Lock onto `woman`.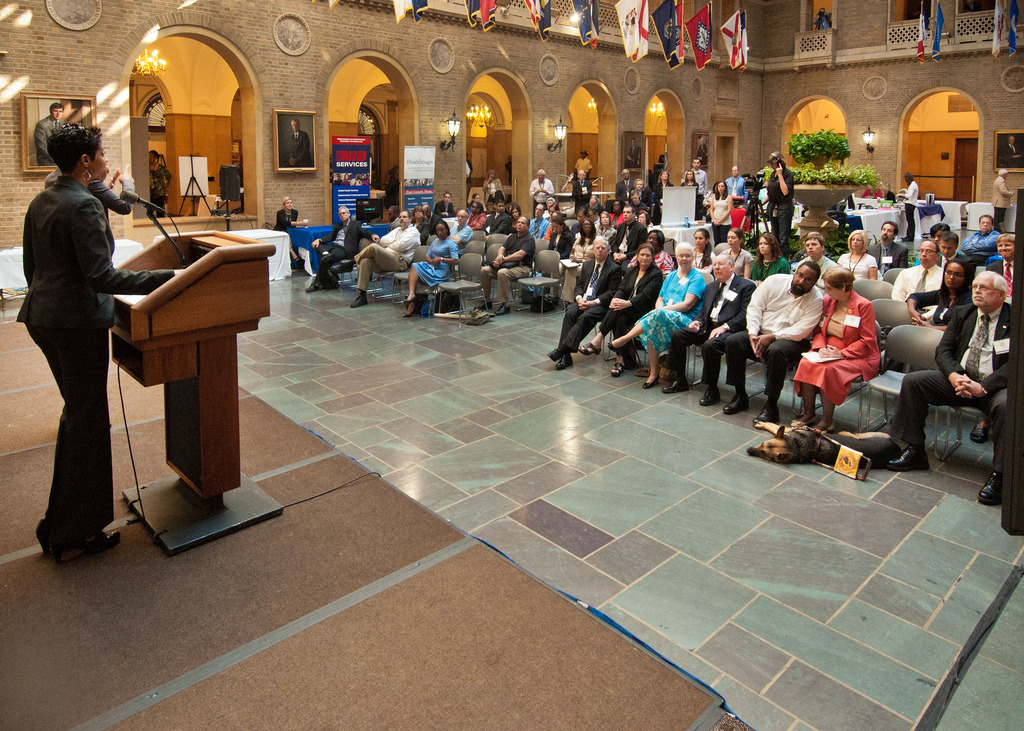
Locked: [x1=17, y1=122, x2=186, y2=558].
